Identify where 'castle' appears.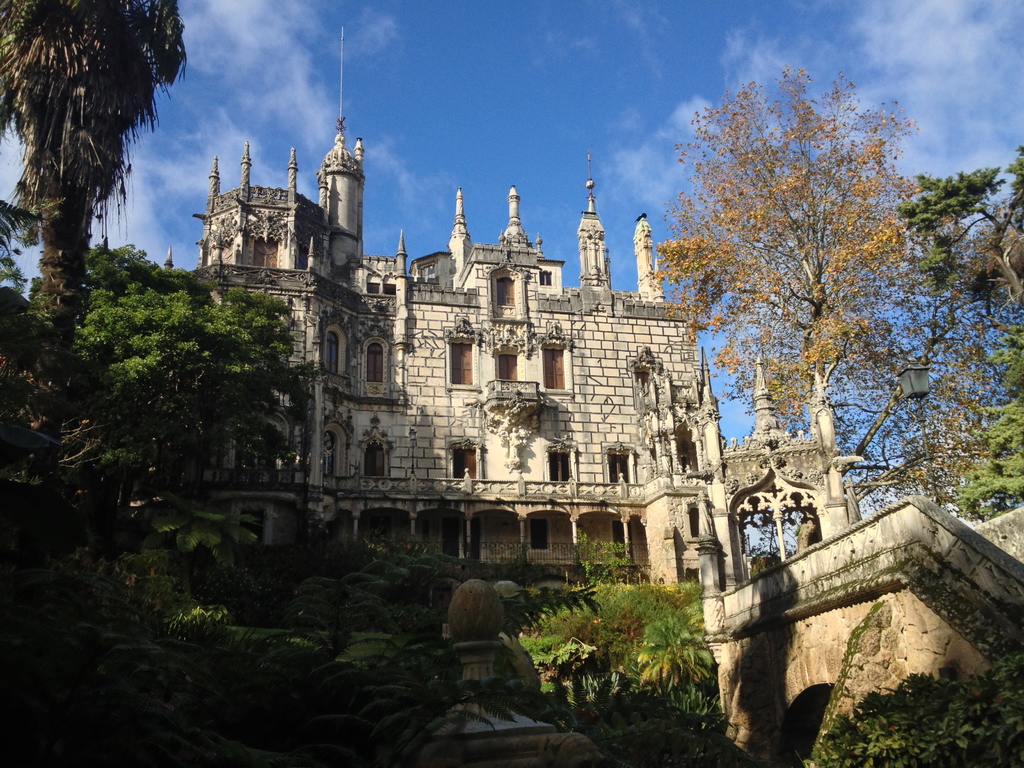
Appears at <bbox>157, 80, 855, 664</bbox>.
